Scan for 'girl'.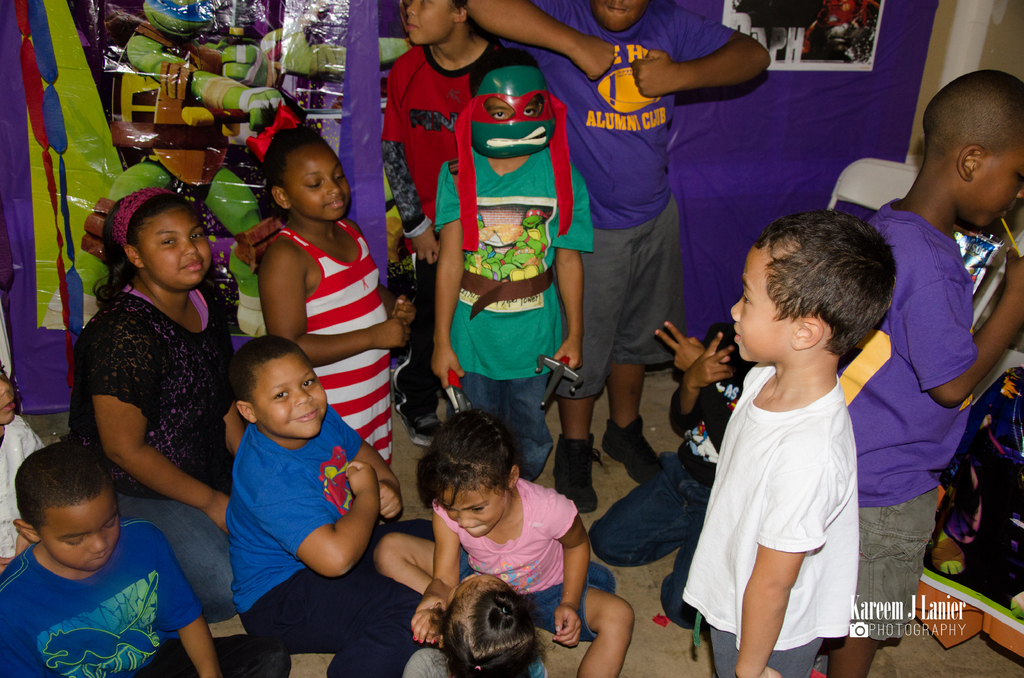
Scan result: [left=250, top=99, right=419, bottom=499].
